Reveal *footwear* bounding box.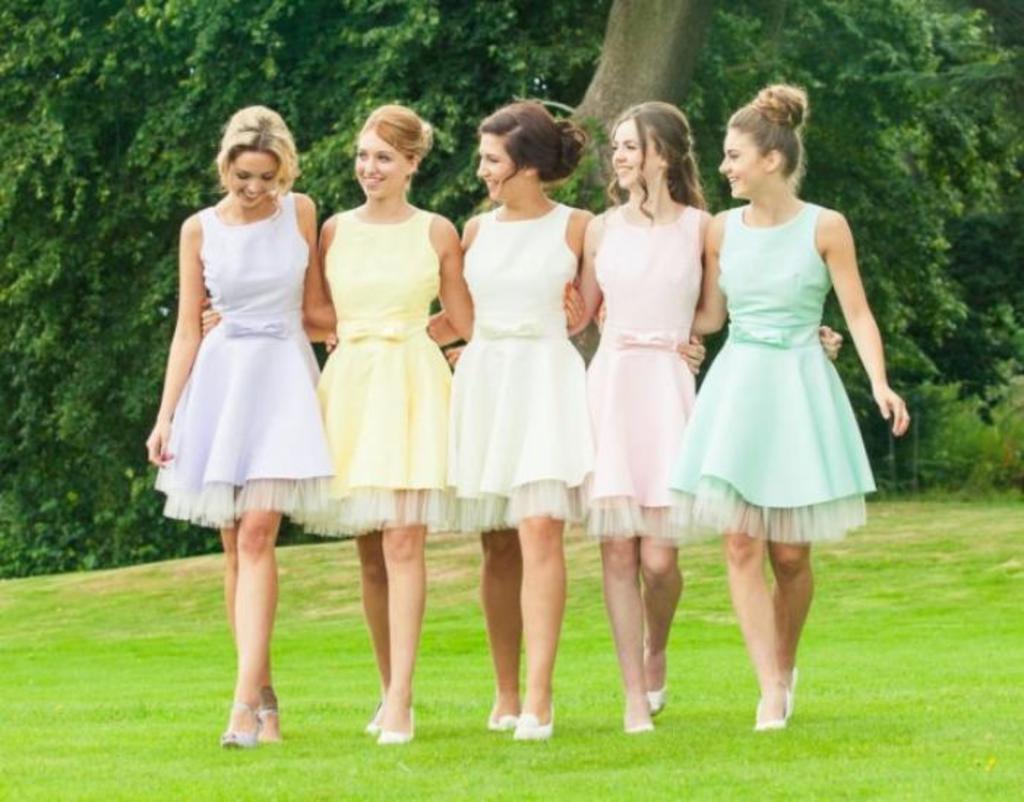
Revealed: [366, 705, 389, 730].
